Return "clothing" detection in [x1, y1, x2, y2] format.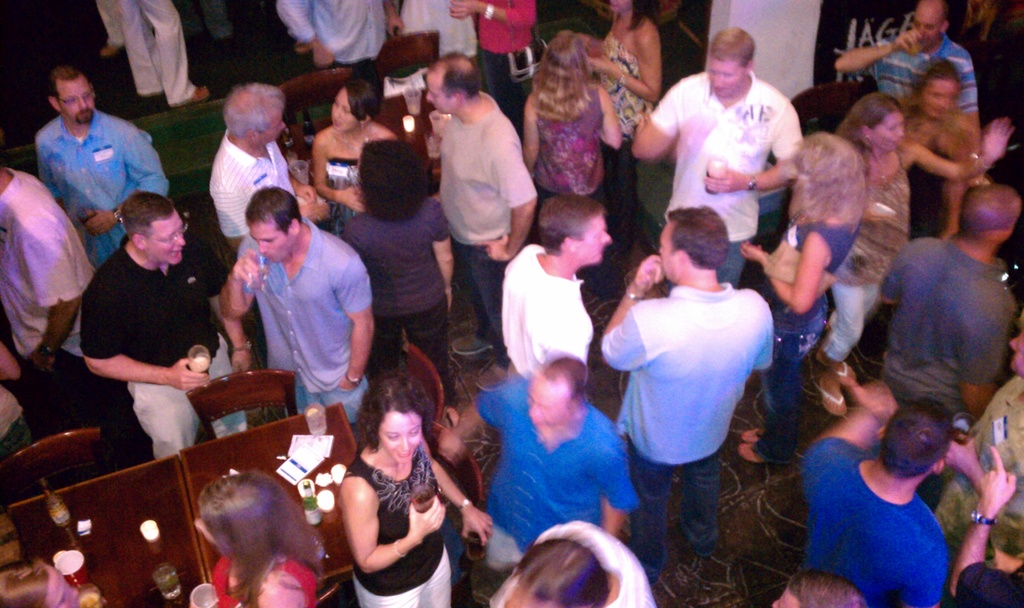
[642, 67, 803, 295].
